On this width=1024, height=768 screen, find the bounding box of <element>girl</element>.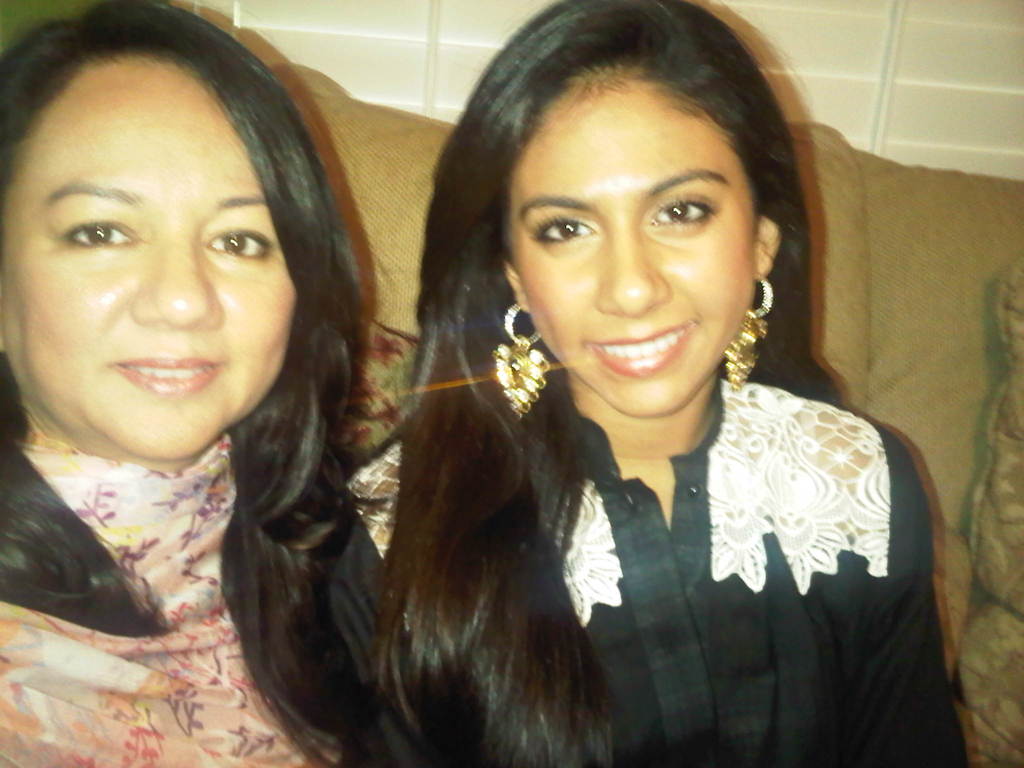
Bounding box: (x1=0, y1=0, x2=372, y2=767).
